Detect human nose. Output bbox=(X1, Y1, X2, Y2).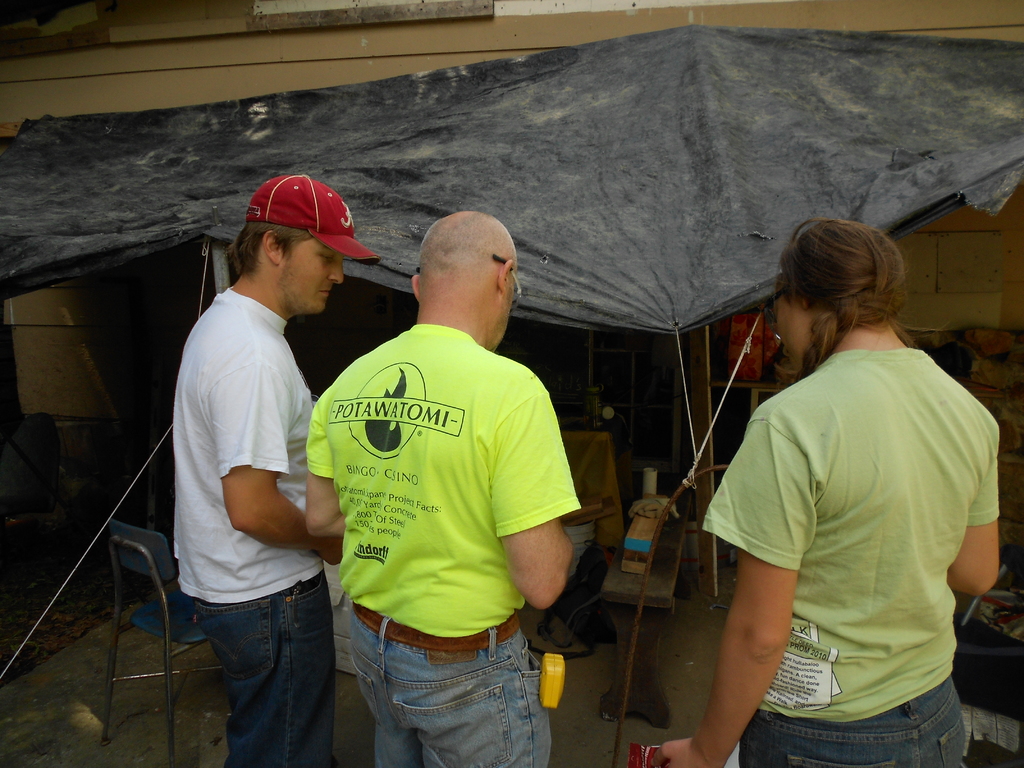
bbox=(325, 259, 344, 287).
